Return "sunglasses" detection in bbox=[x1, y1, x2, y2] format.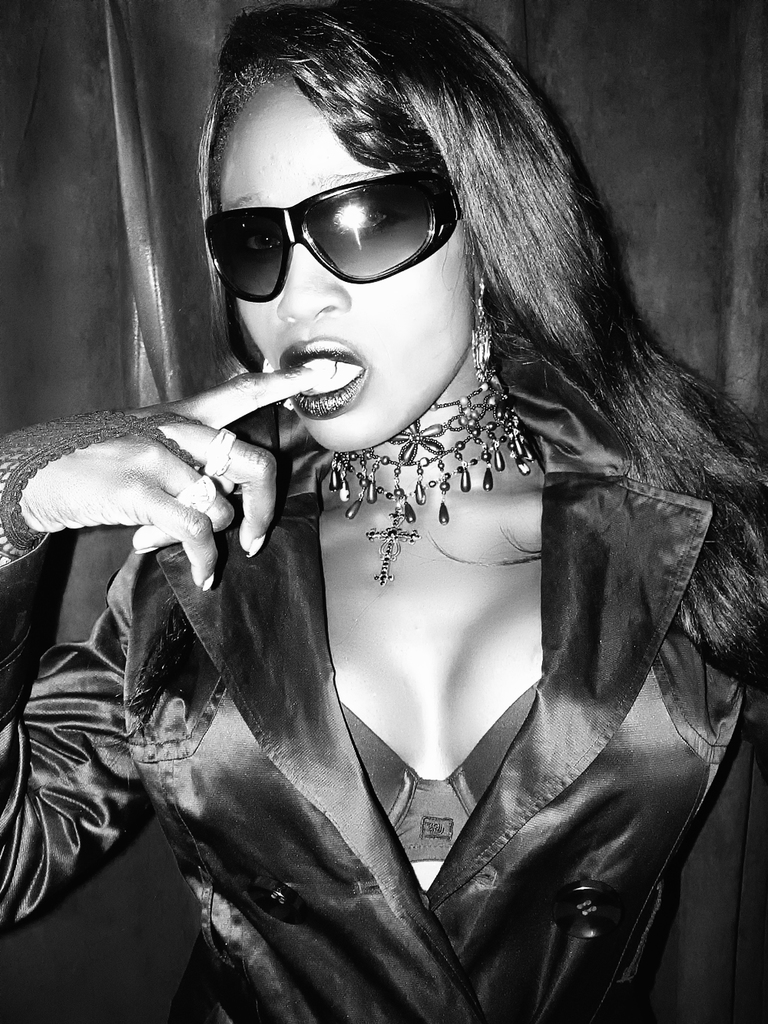
bbox=[206, 171, 466, 304].
